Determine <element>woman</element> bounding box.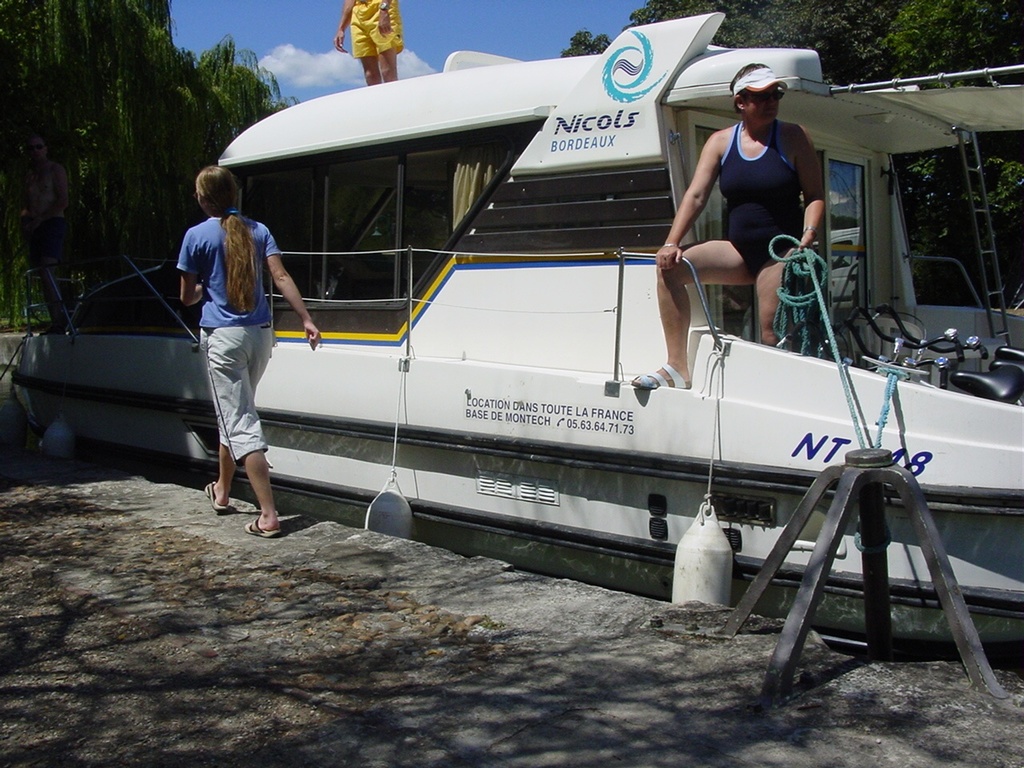
Determined: bbox(173, 151, 291, 551).
